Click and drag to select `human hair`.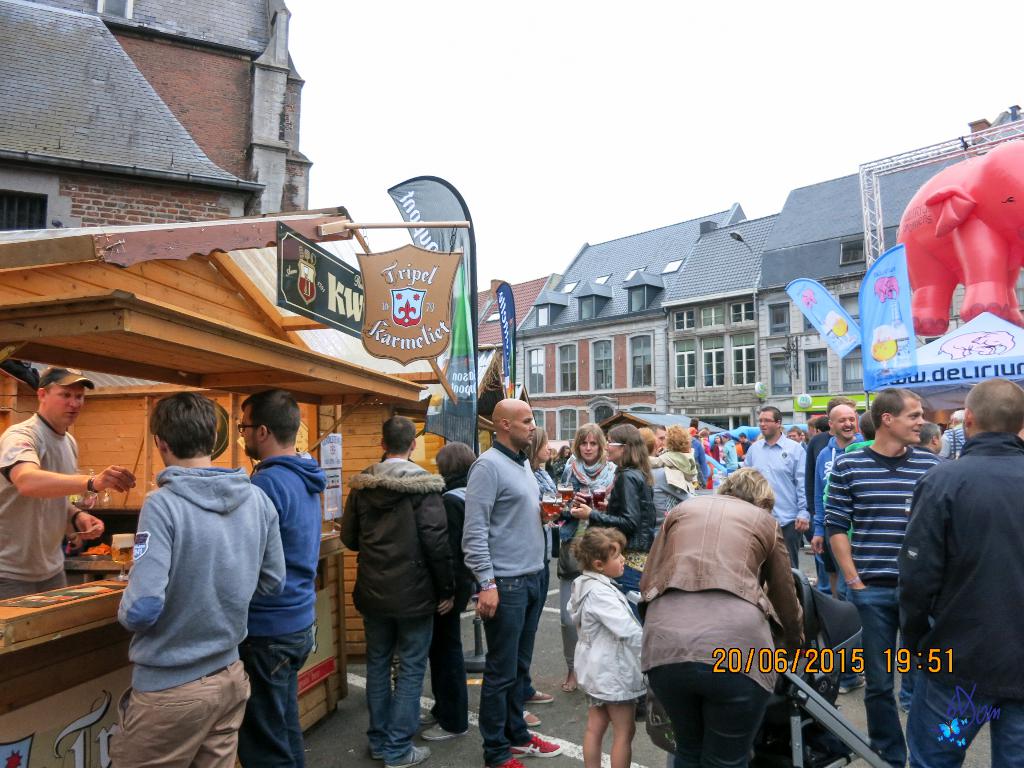
Selection: {"left": 149, "top": 388, "right": 221, "bottom": 458}.
